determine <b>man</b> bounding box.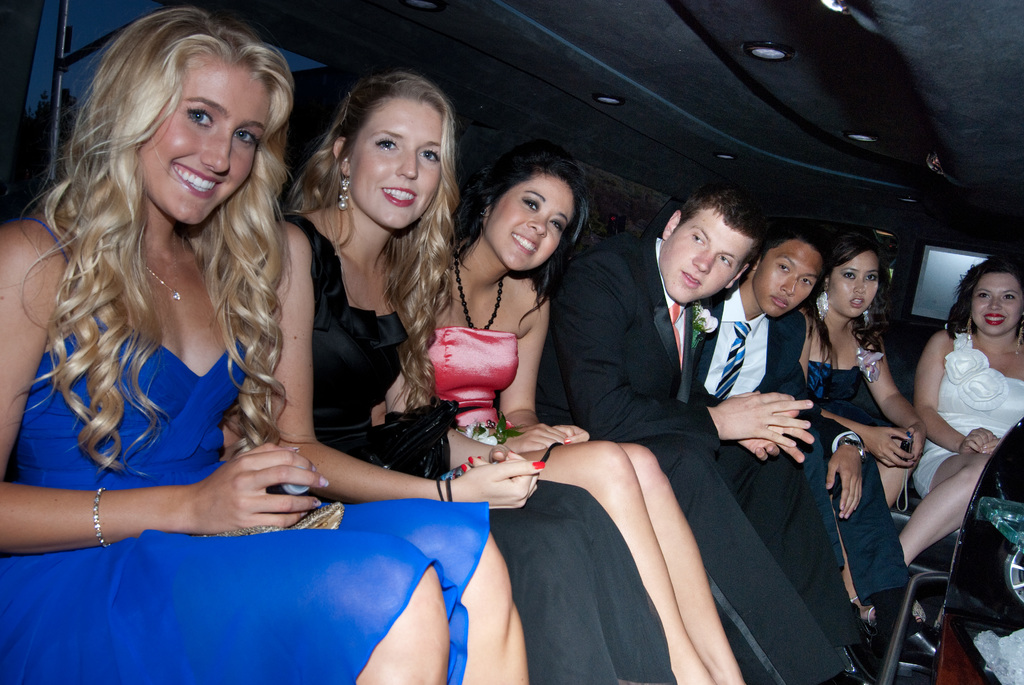
Determined: <region>492, 184, 866, 684</region>.
